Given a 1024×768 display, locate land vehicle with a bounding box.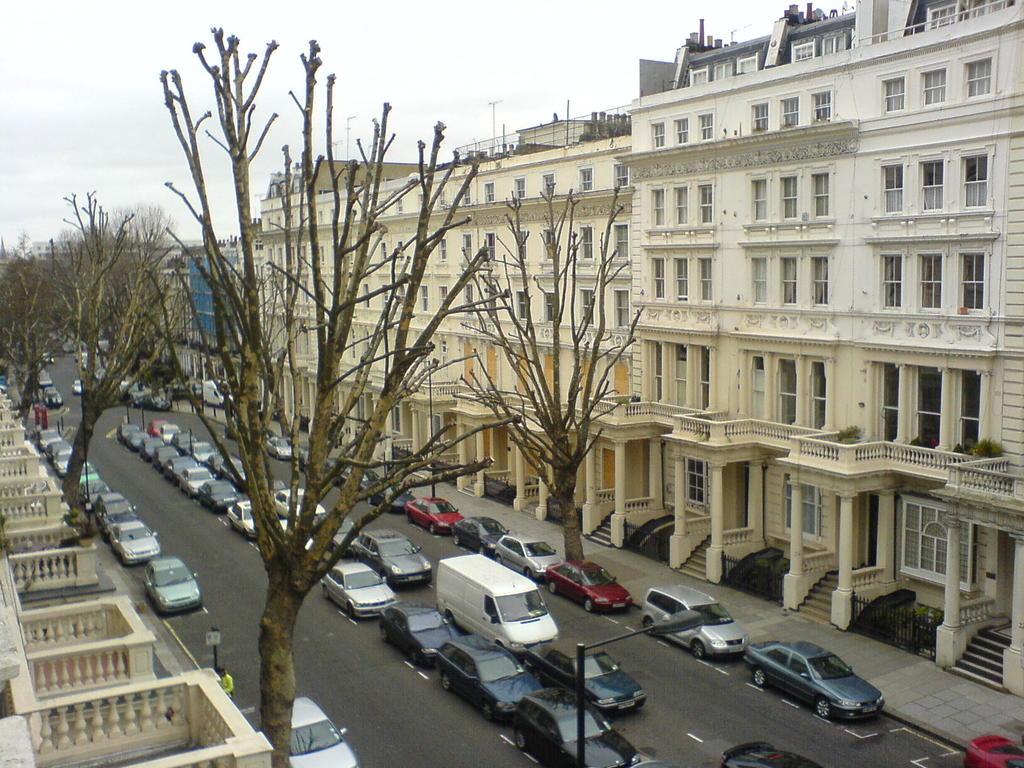
Located: 644:581:744:657.
